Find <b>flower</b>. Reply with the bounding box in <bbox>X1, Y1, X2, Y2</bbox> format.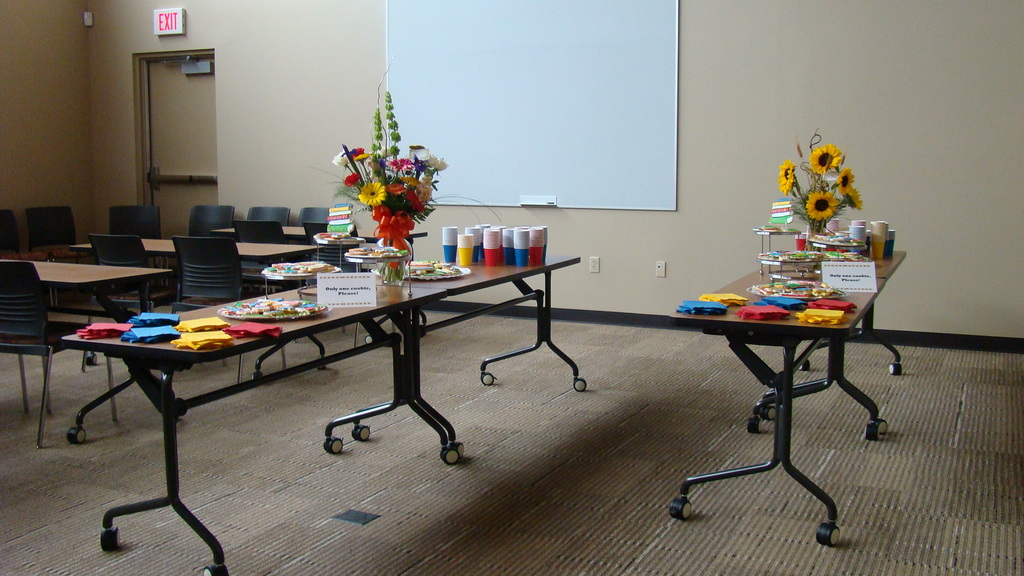
<bbox>778, 158, 797, 195</bbox>.
